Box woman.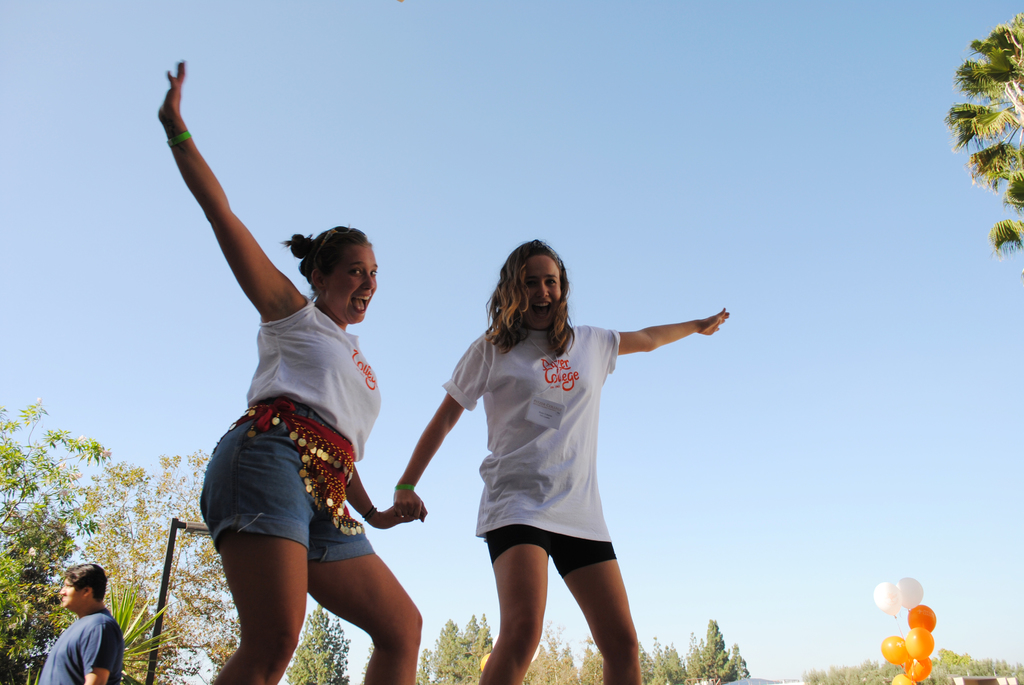
(left=409, top=256, right=712, bottom=682).
